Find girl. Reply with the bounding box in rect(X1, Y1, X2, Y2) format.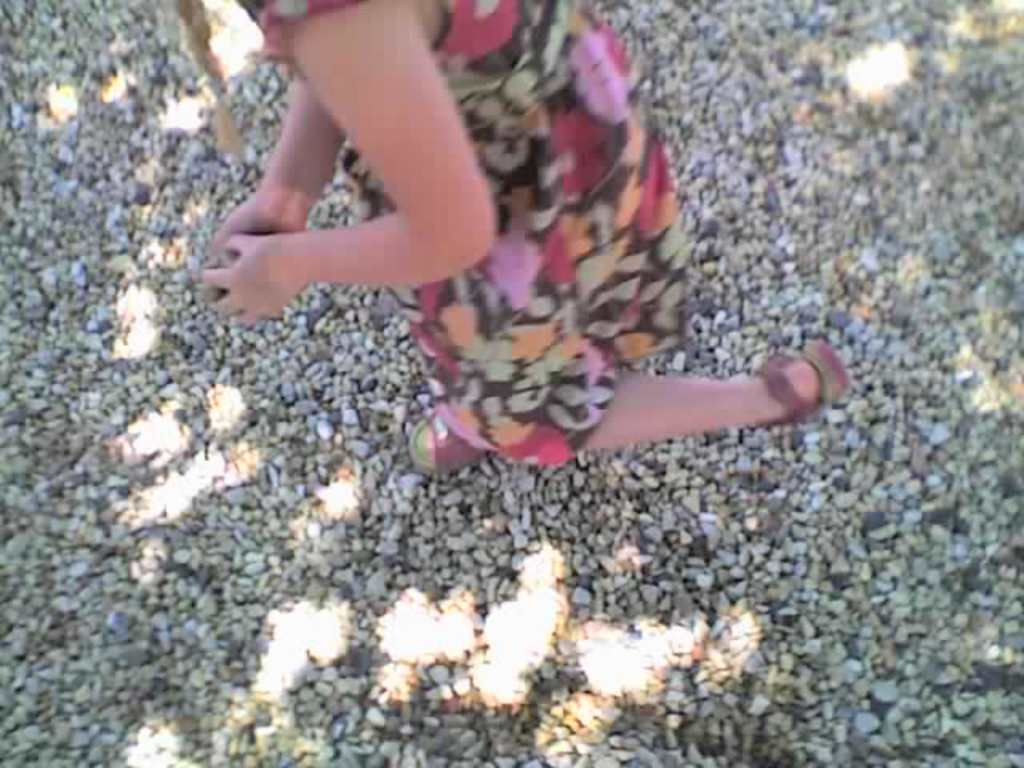
rect(171, 0, 853, 477).
